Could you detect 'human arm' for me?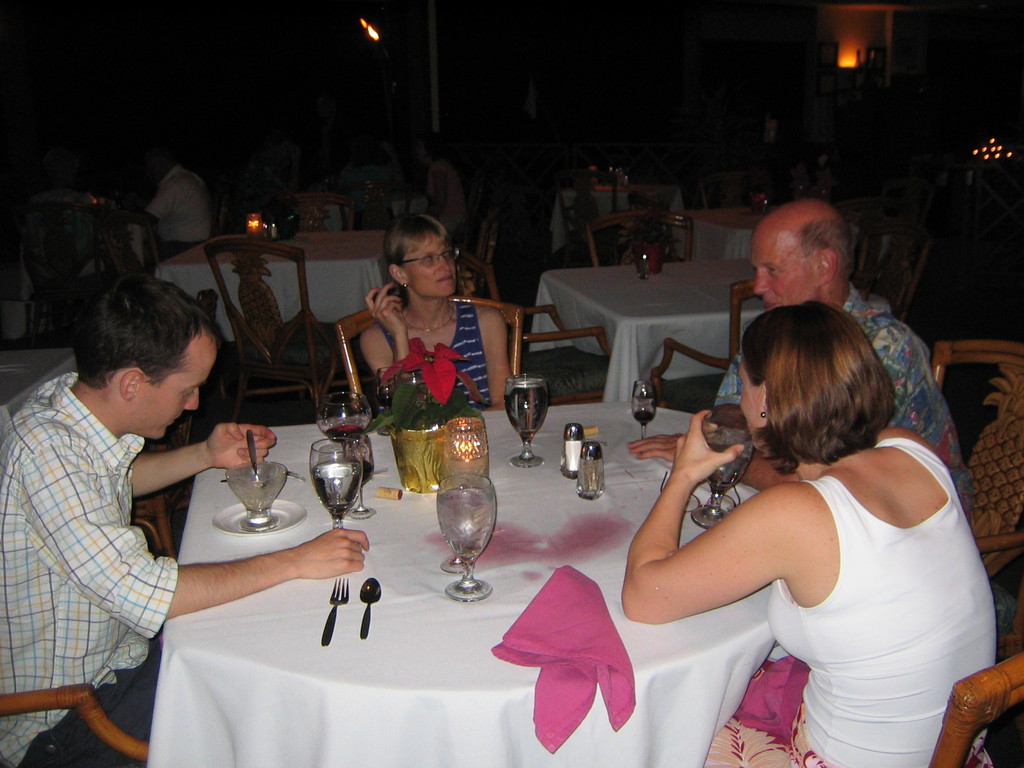
Detection result: {"left": 365, "top": 285, "right": 406, "bottom": 390}.
